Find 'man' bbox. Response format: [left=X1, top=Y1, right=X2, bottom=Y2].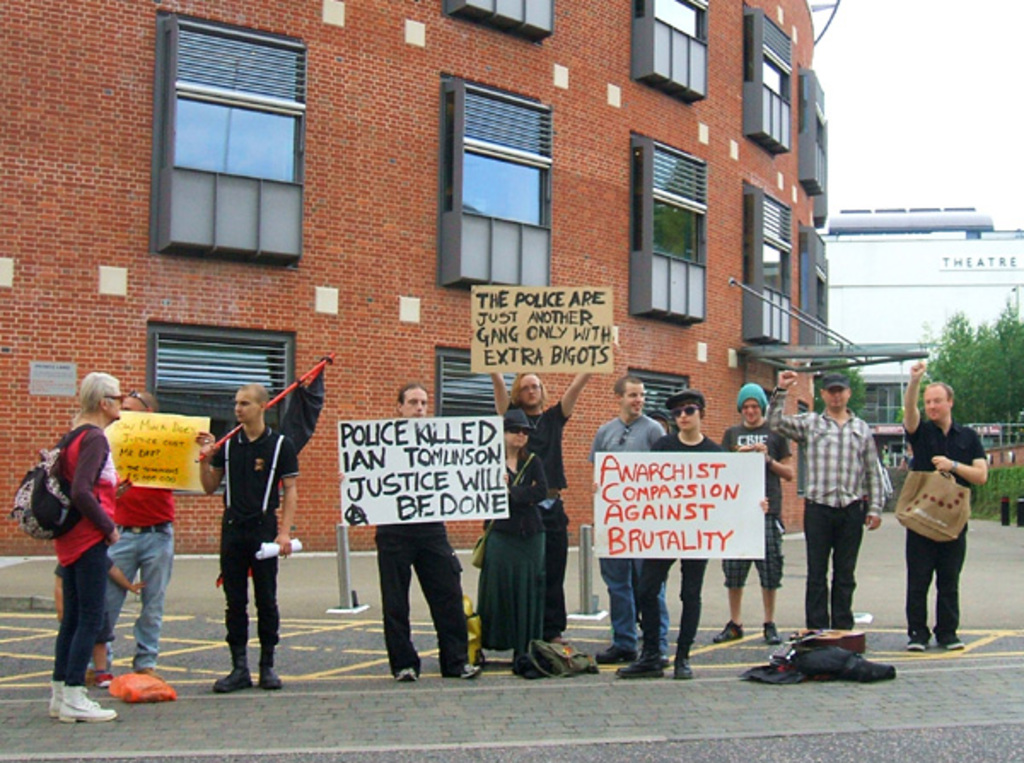
[left=338, top=382, right=478, bottom=683].
